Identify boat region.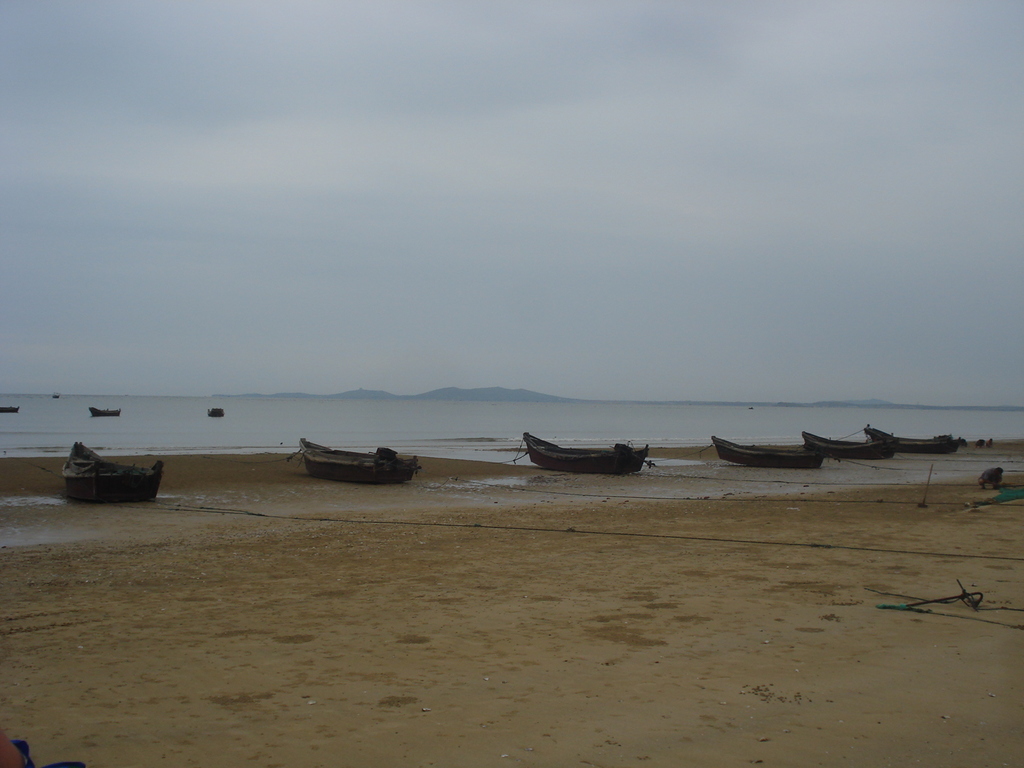
Region: {"x1": 862, "y1": 427, "x2": 964, "y2": 452}.
